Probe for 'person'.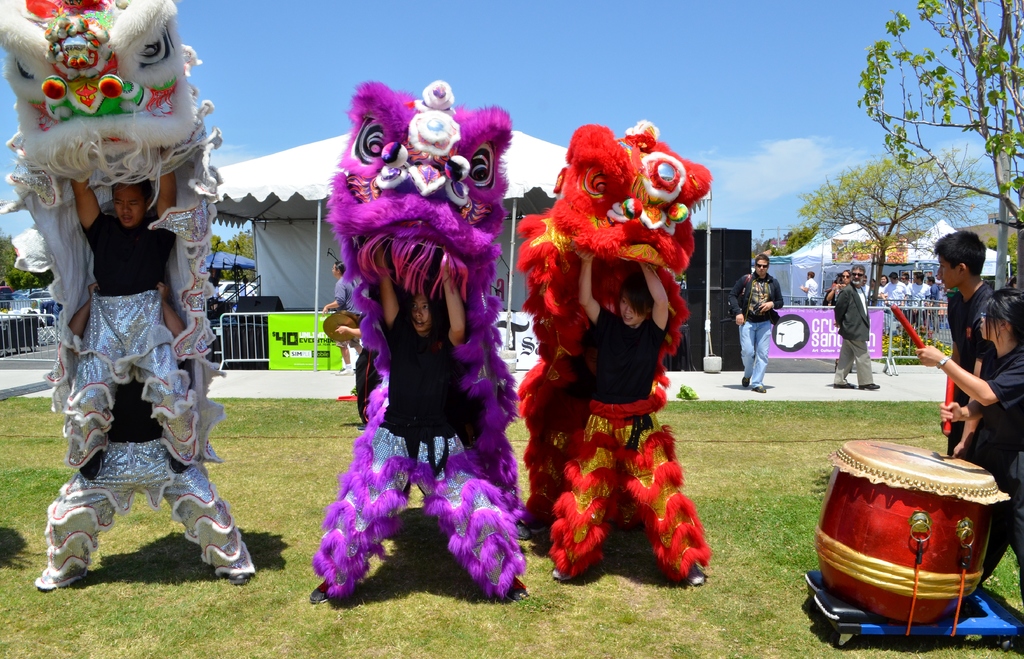
Probe result: <bbox>881, 273, 910, 308</bbox>.
